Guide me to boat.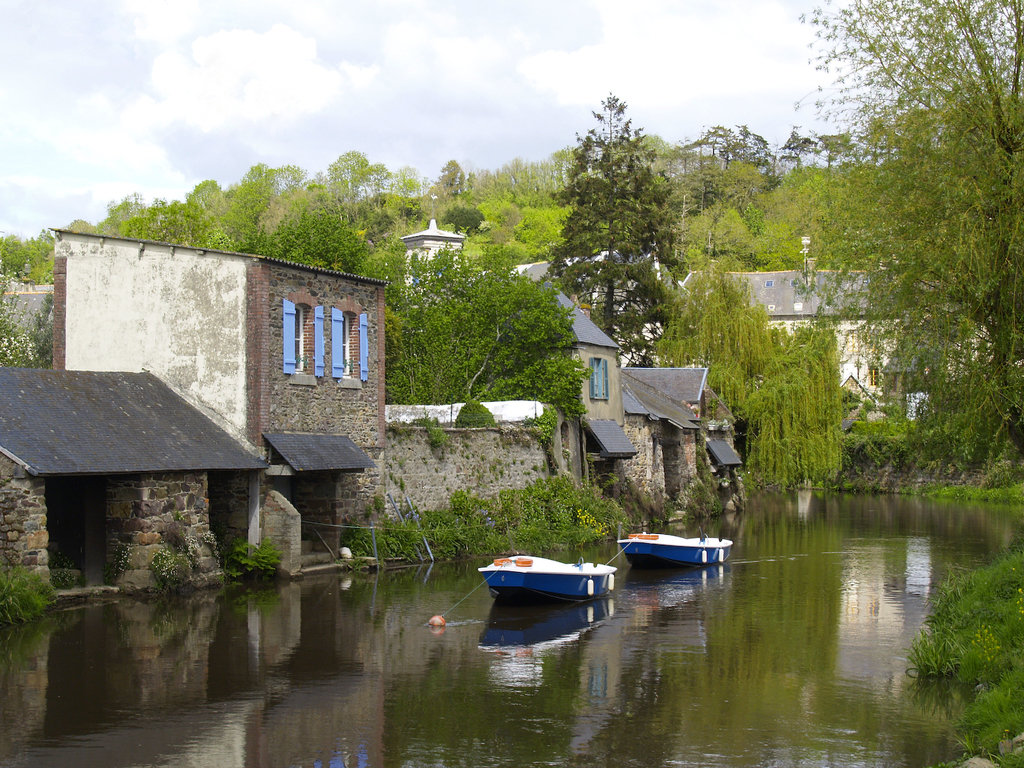
Guidance: {"left": 614, "top": 530, "right": 729, "bottom": 586}.
